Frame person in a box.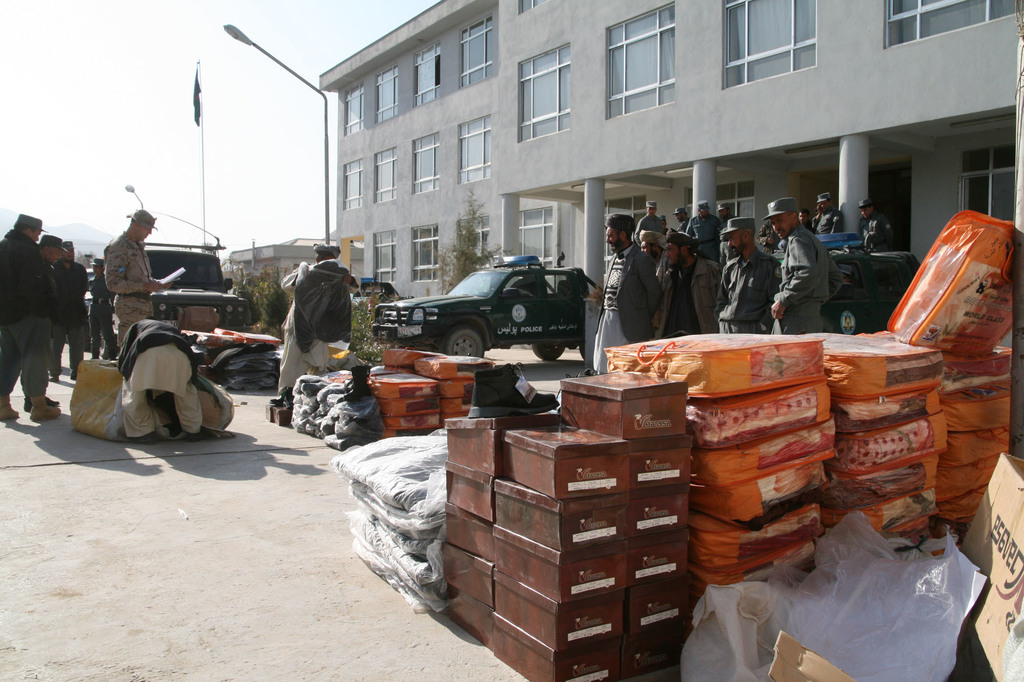
<region>754, 214, 781, 251</region>.
